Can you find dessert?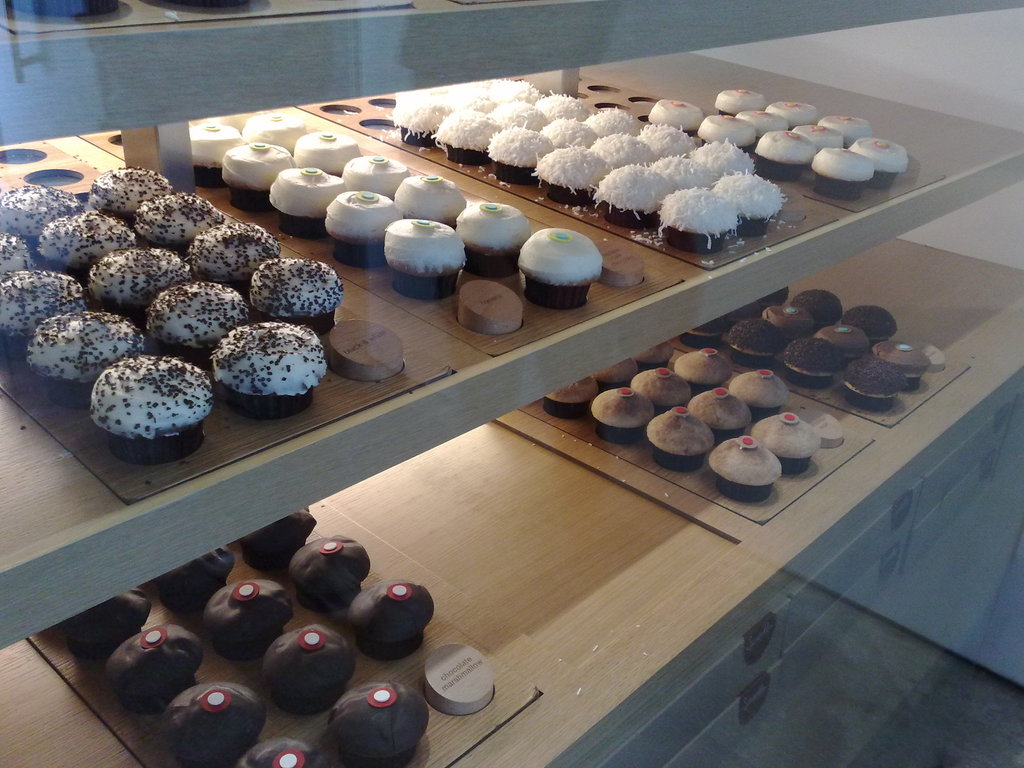
Yes, bounding box: {"left": 753, "top": 408, "right": 829, "bottom": 468}.
